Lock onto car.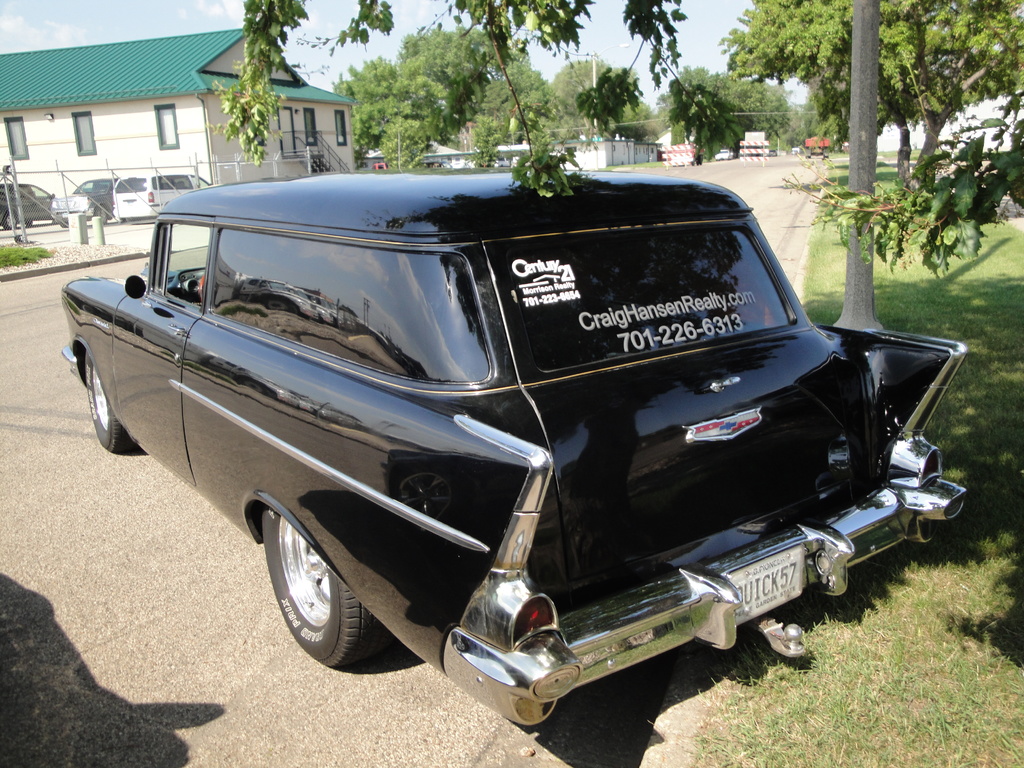
Locked: [x1=55, y1=165, x2=970, y2=738].
